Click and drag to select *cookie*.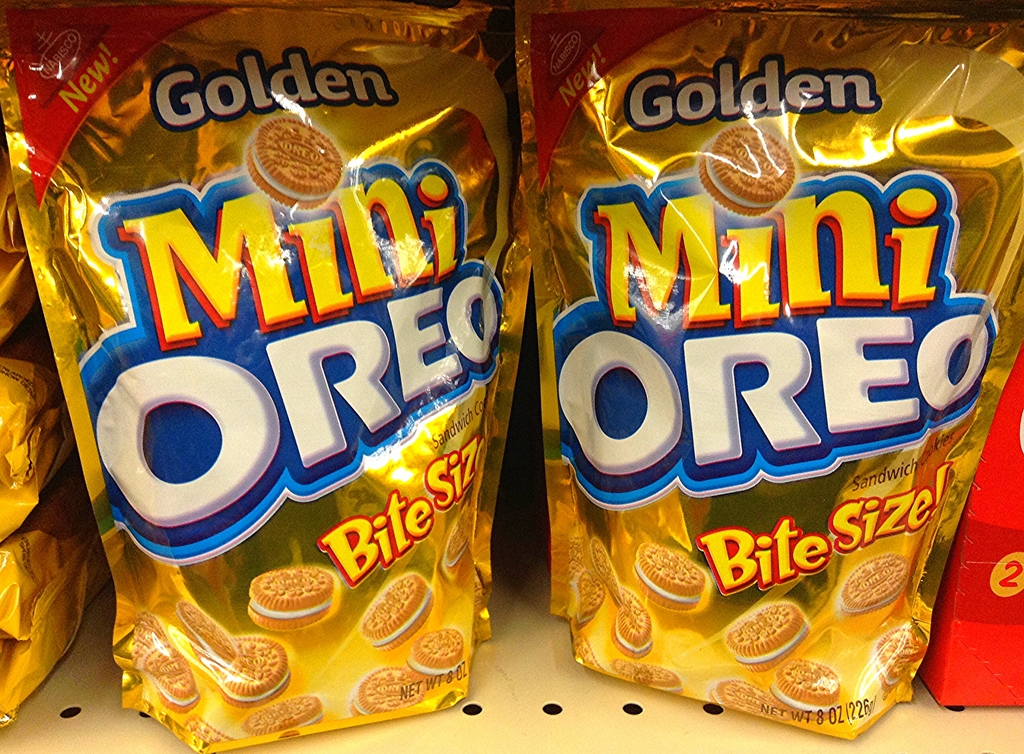
Selection: (x1=350, y1=663, x2=430, y2=718).
